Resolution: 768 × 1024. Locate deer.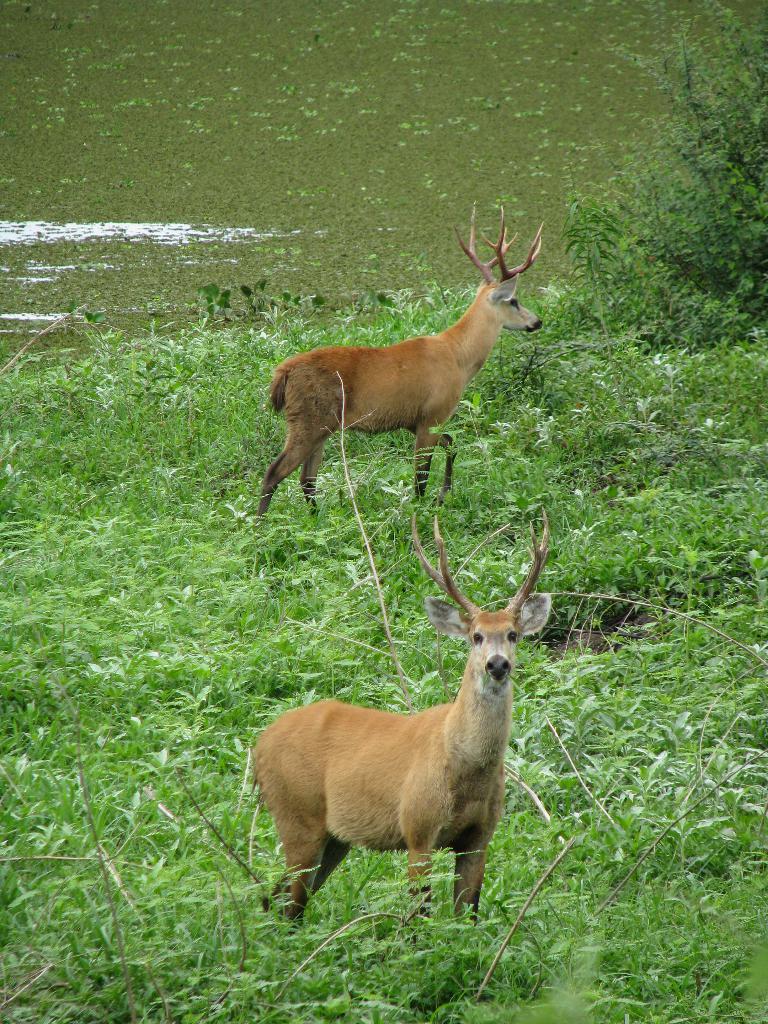
(249,519,556,920).
